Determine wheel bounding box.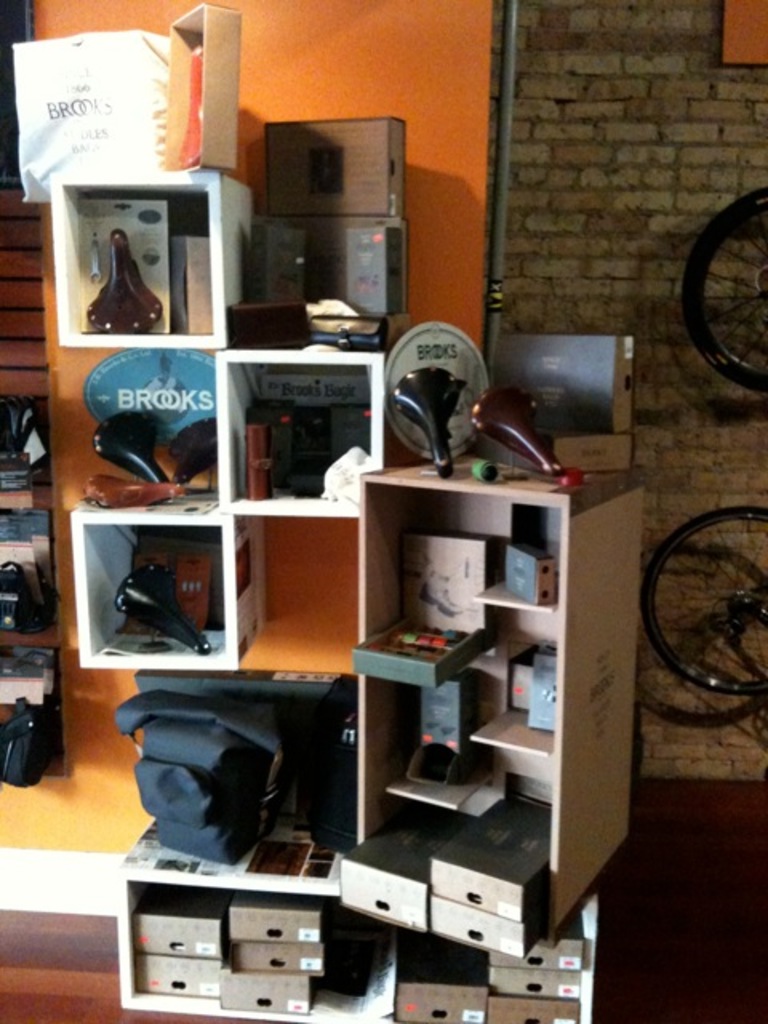
Determined: 638, 542, 766, 726.
